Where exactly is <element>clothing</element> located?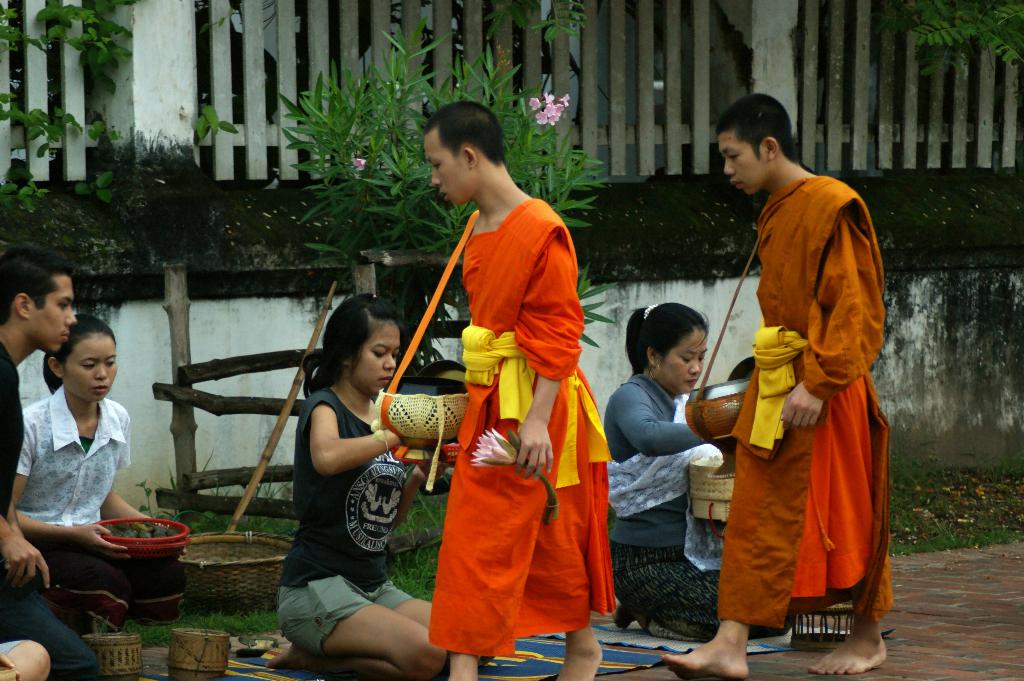
Its bounding box is bbox=(284, 577, 415, 652).
